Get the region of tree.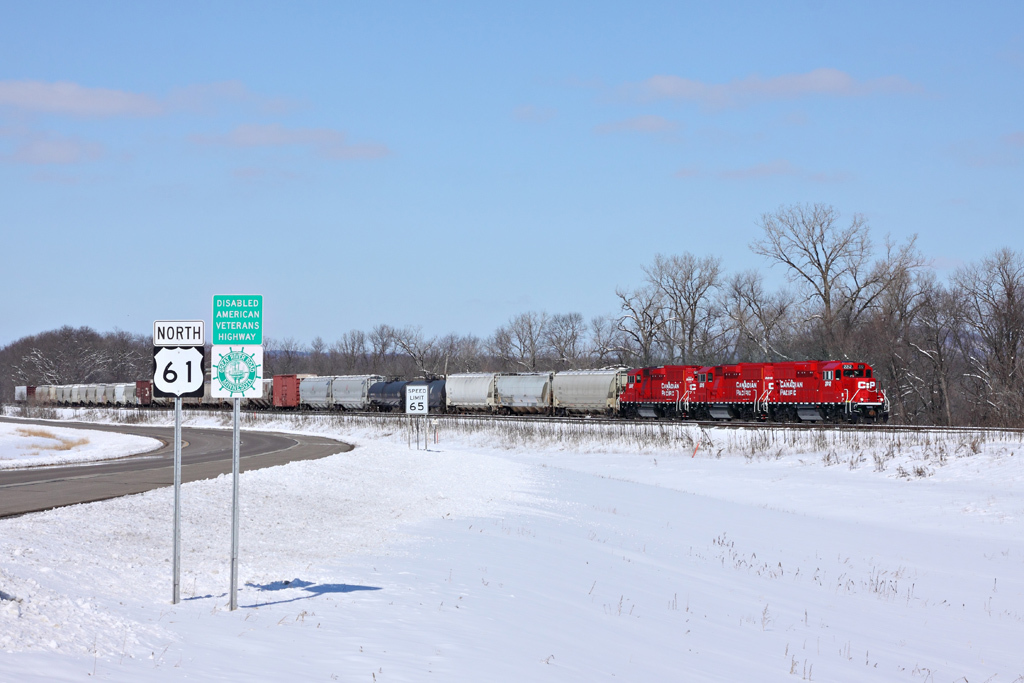
box(263, 337, 275, 381).
